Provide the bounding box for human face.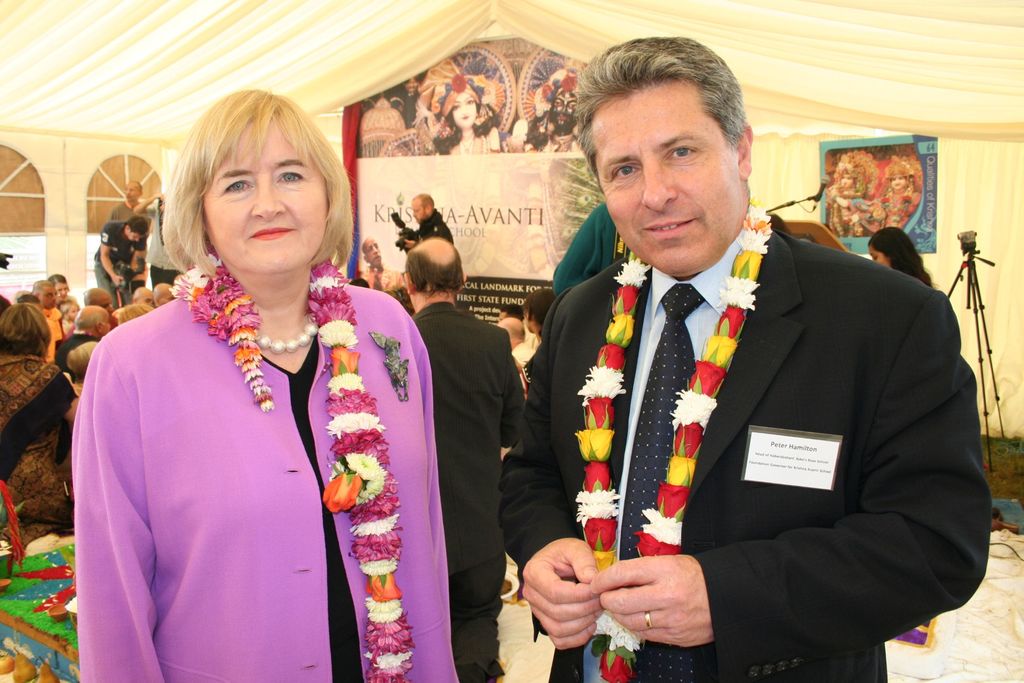
<region>589, 88, 739, 277</region>.
